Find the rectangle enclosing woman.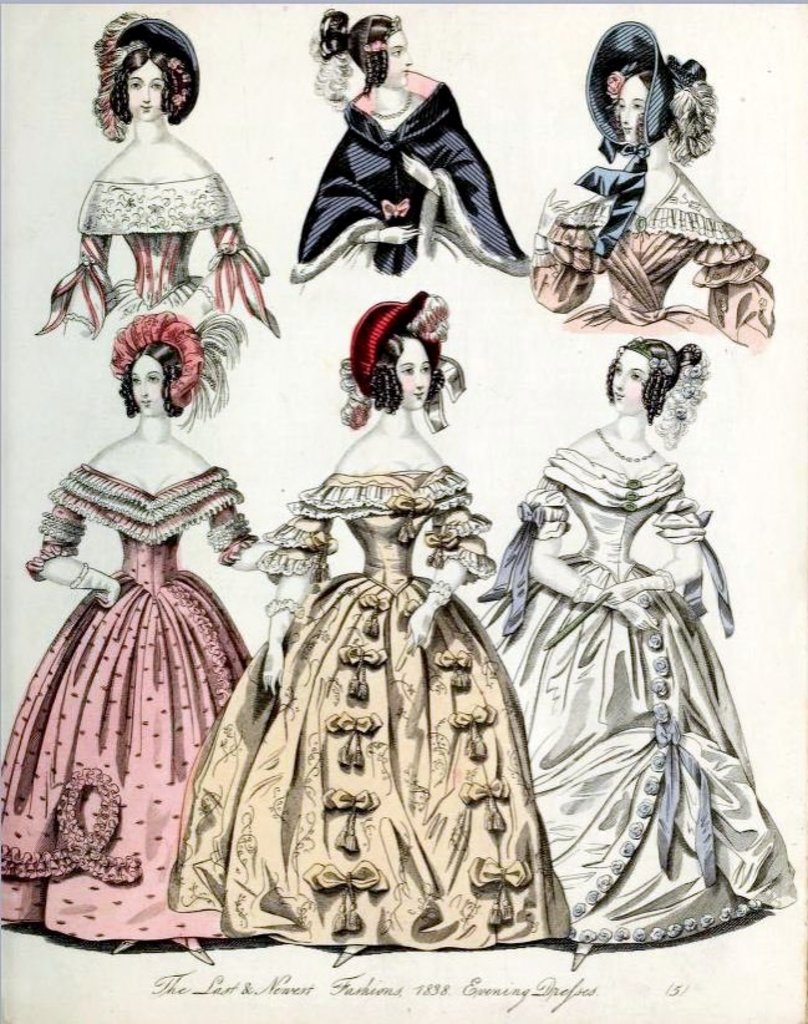
bbox(499, 298, 777, 954).
